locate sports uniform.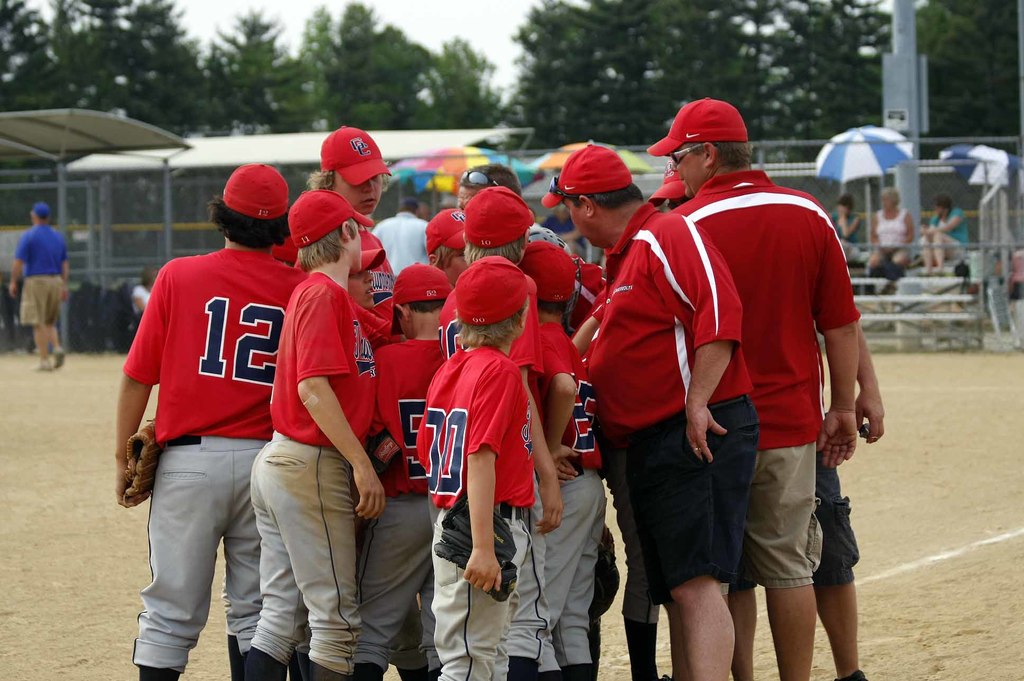
Bounding box: 666 154 867 592.
